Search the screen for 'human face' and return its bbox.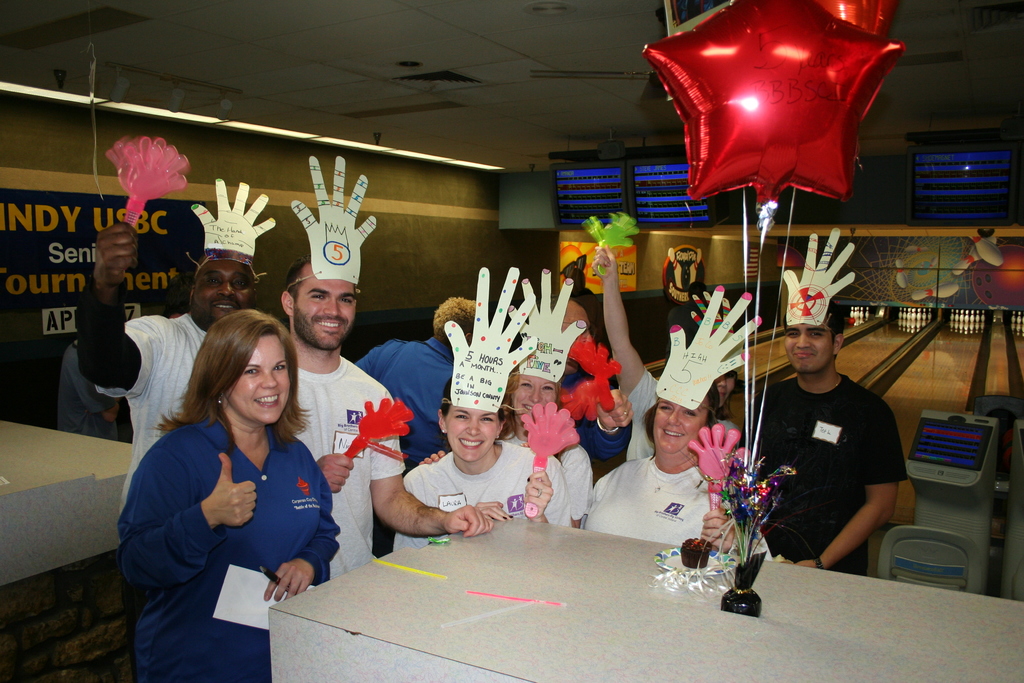
Found: region(295, 263, 349, 347).
